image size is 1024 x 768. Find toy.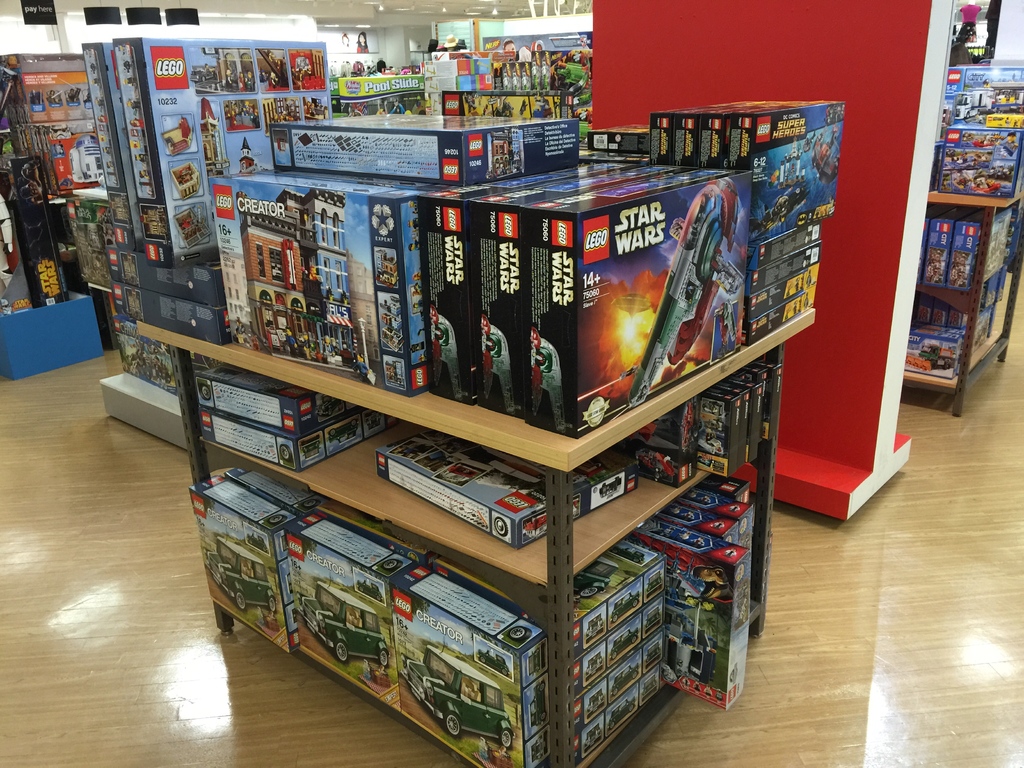
(571,555,619,598).
